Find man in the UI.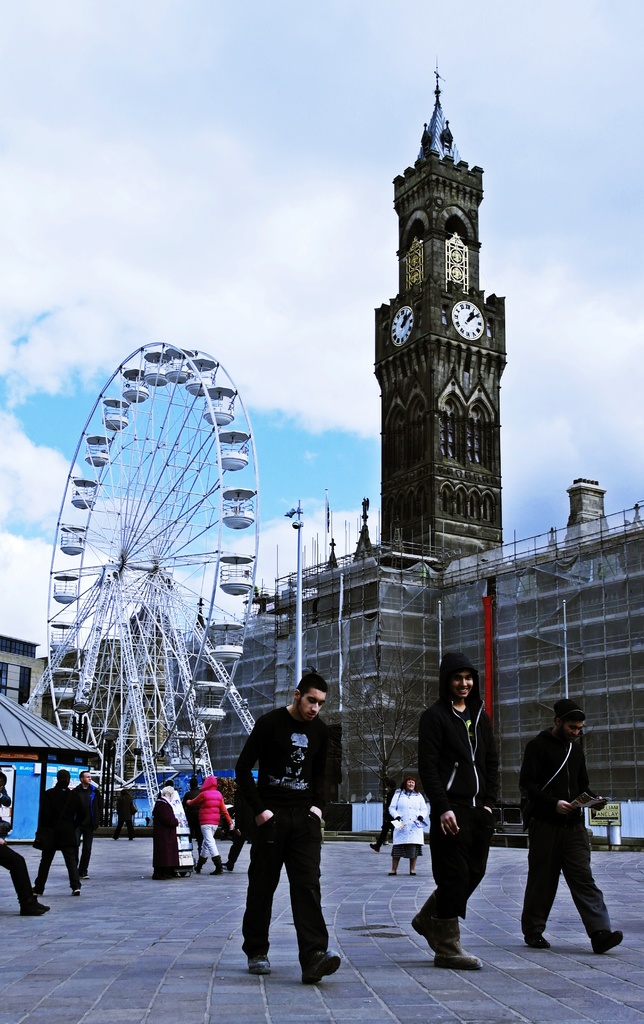
UI element at (left=76, top=771, right=105, bottom=881).
